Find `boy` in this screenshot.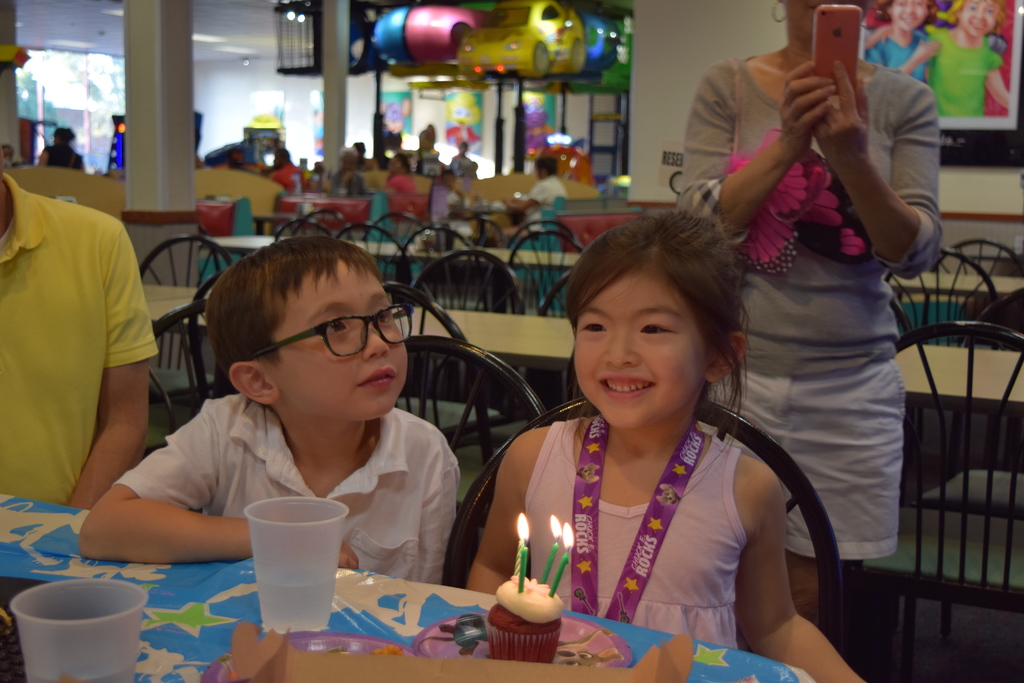
The bounding box for `boy` is [866, 0, 941, 86].
